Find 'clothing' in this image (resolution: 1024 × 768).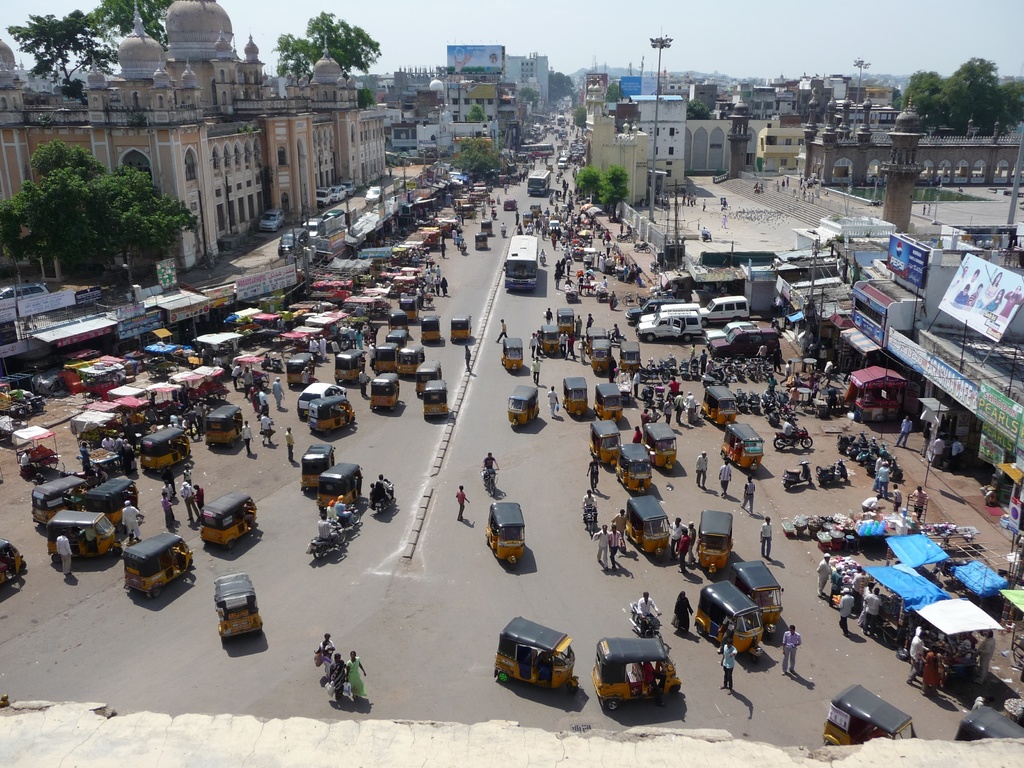
<region>762, 523, 772, 557</region>.
